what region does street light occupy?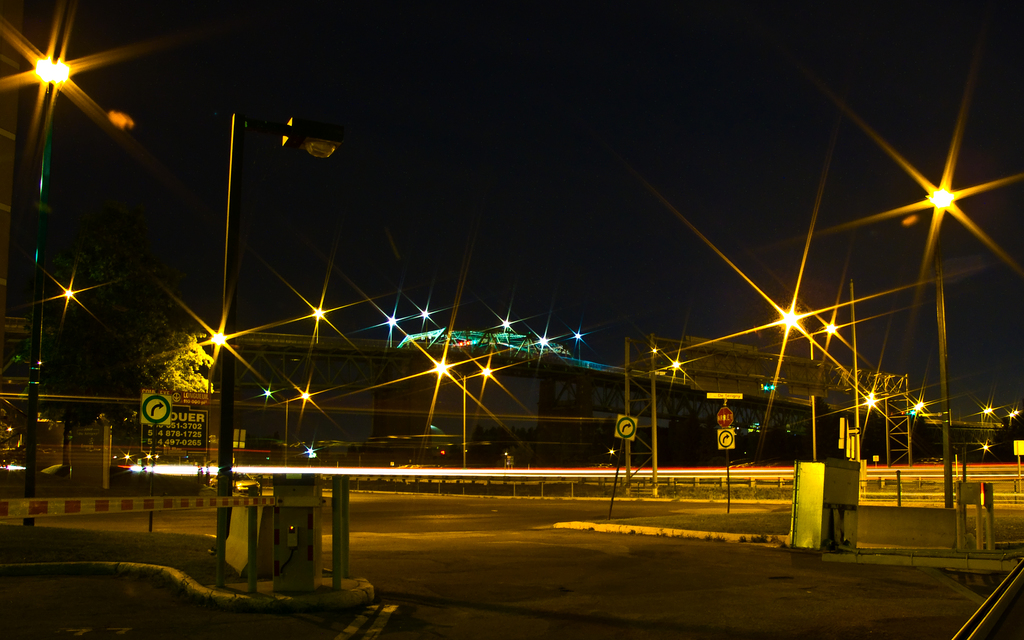
bbox=(918, 167, 968, 509).
